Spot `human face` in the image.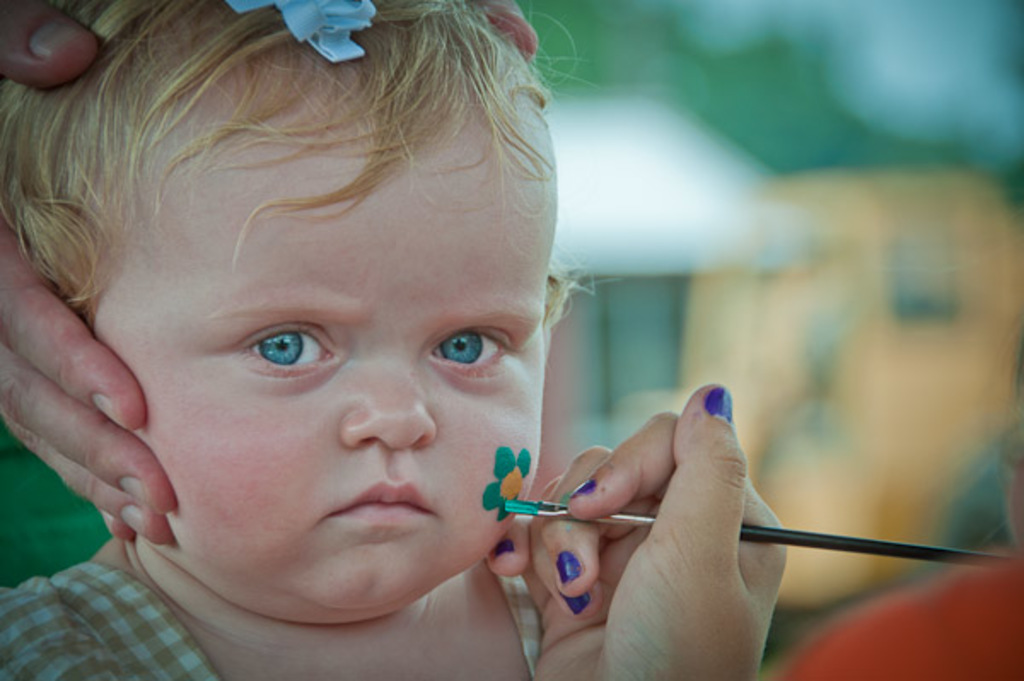
`human face` found at box(73, 125, 570, 602).
